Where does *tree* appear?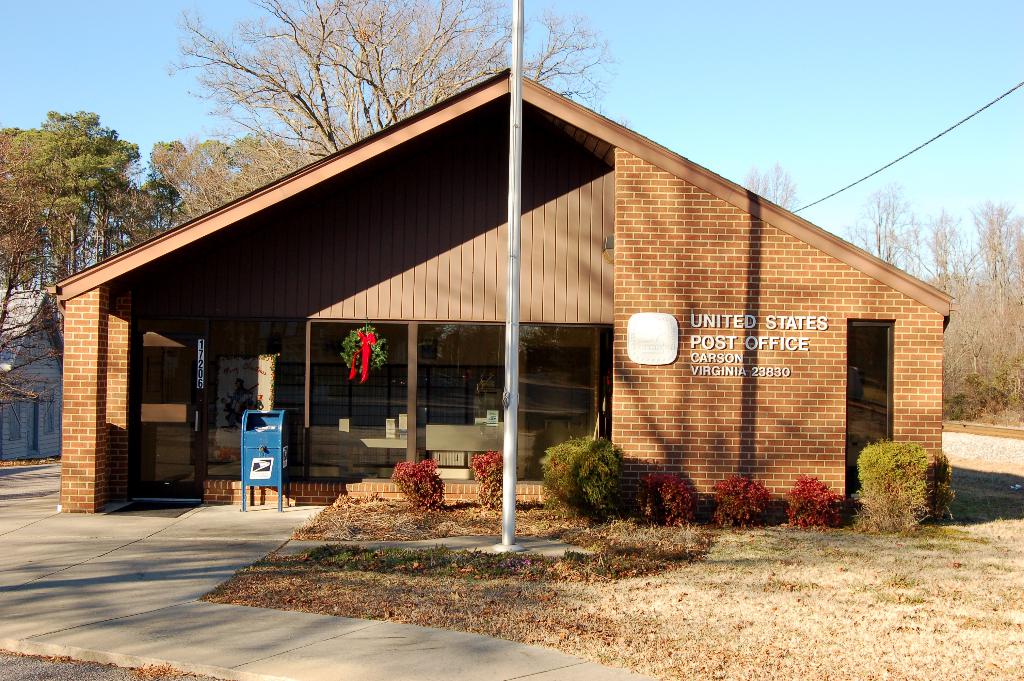
Appears at Rect(175, 0, 604, 144).
